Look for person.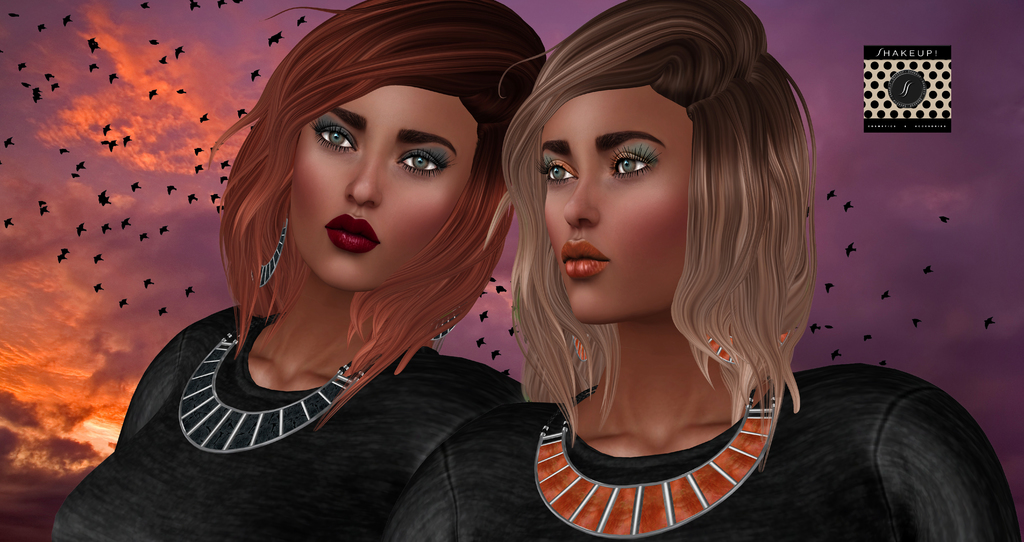
Found: (left=100, top=17, right=561, bottom=534).
